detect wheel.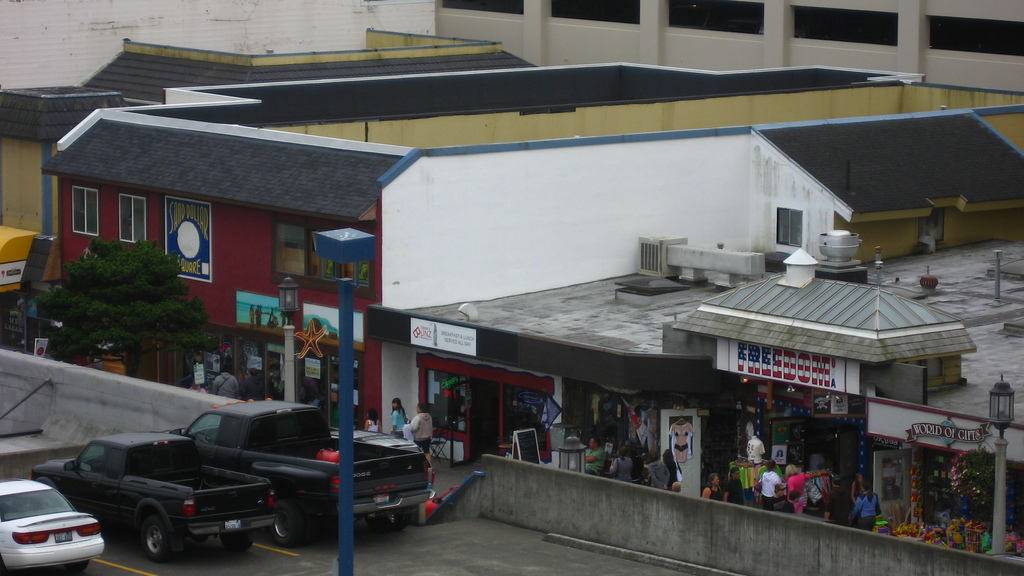
Detected at x1=140 y1=509 x2=170 y2=564.
